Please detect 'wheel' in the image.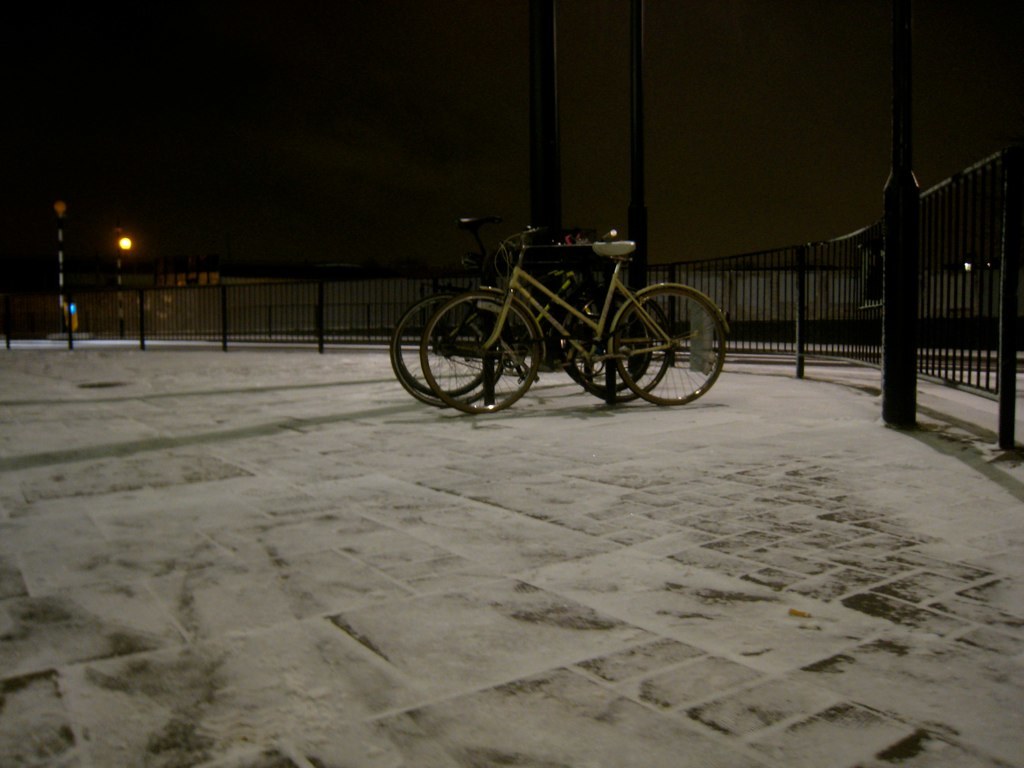
box(393, 297, 508, 404).
